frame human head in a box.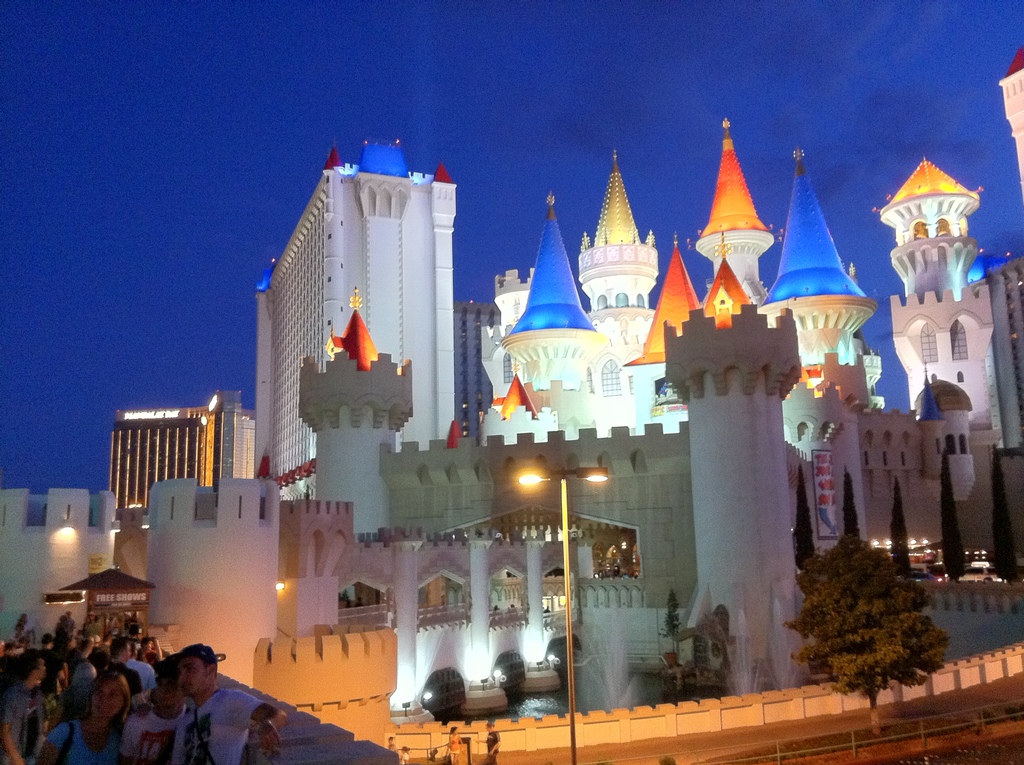
BBox(24, 648, 48, 683).
